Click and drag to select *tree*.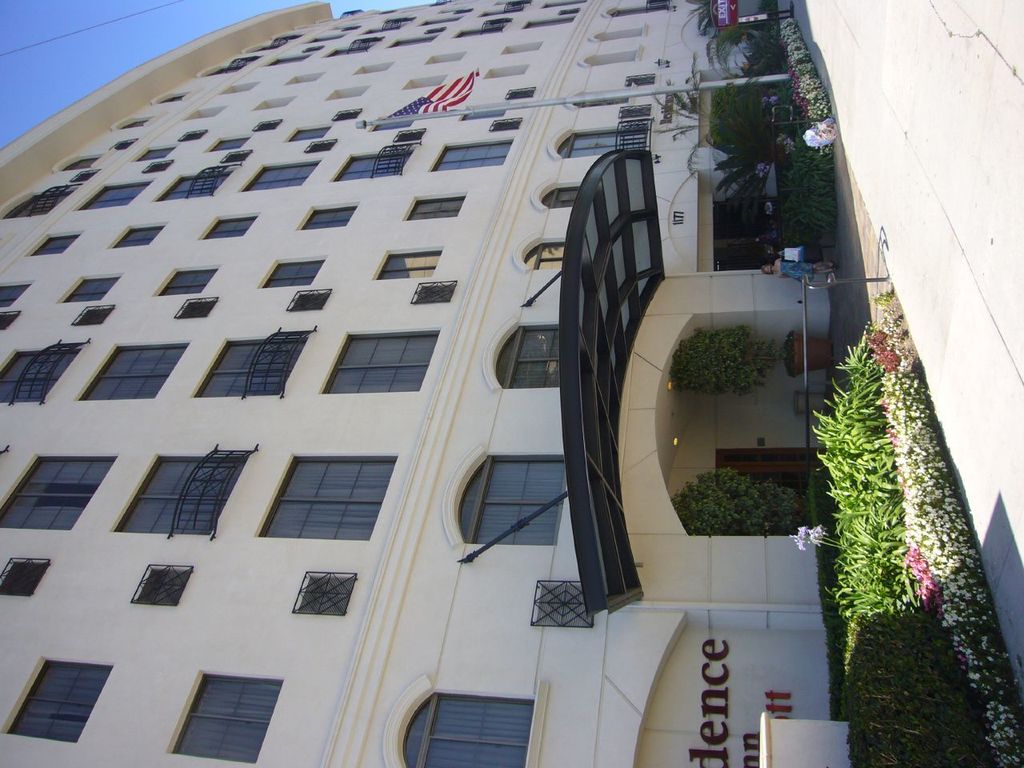
Selection: [left=658, top=45, right=810, bottom=222].
